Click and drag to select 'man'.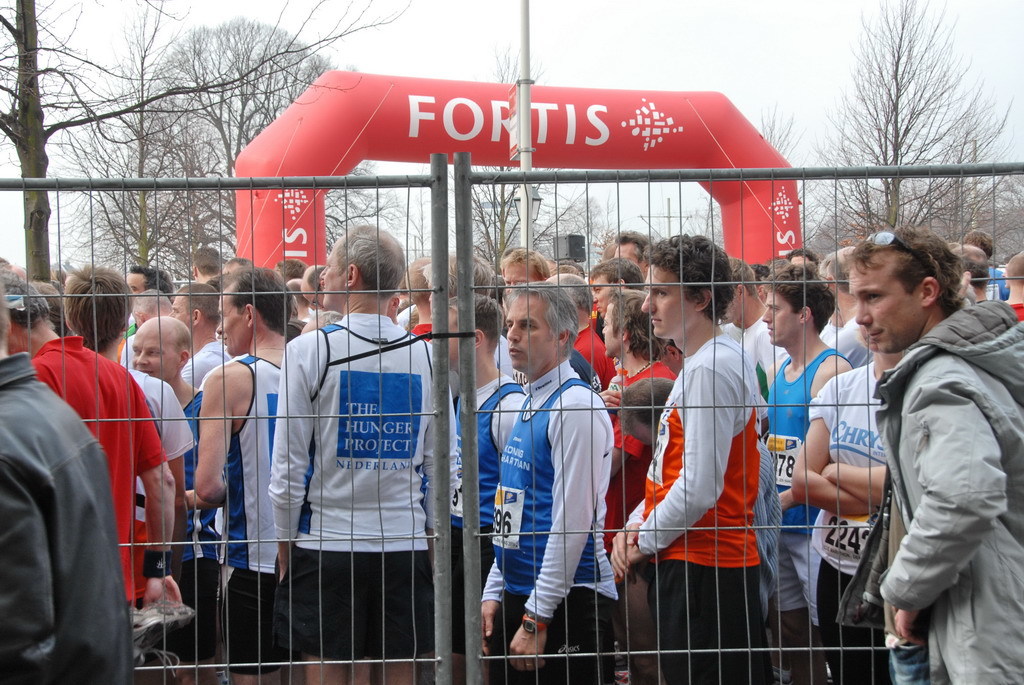
Selection: <bbox>540, 263, 614, 397</bbox>.
